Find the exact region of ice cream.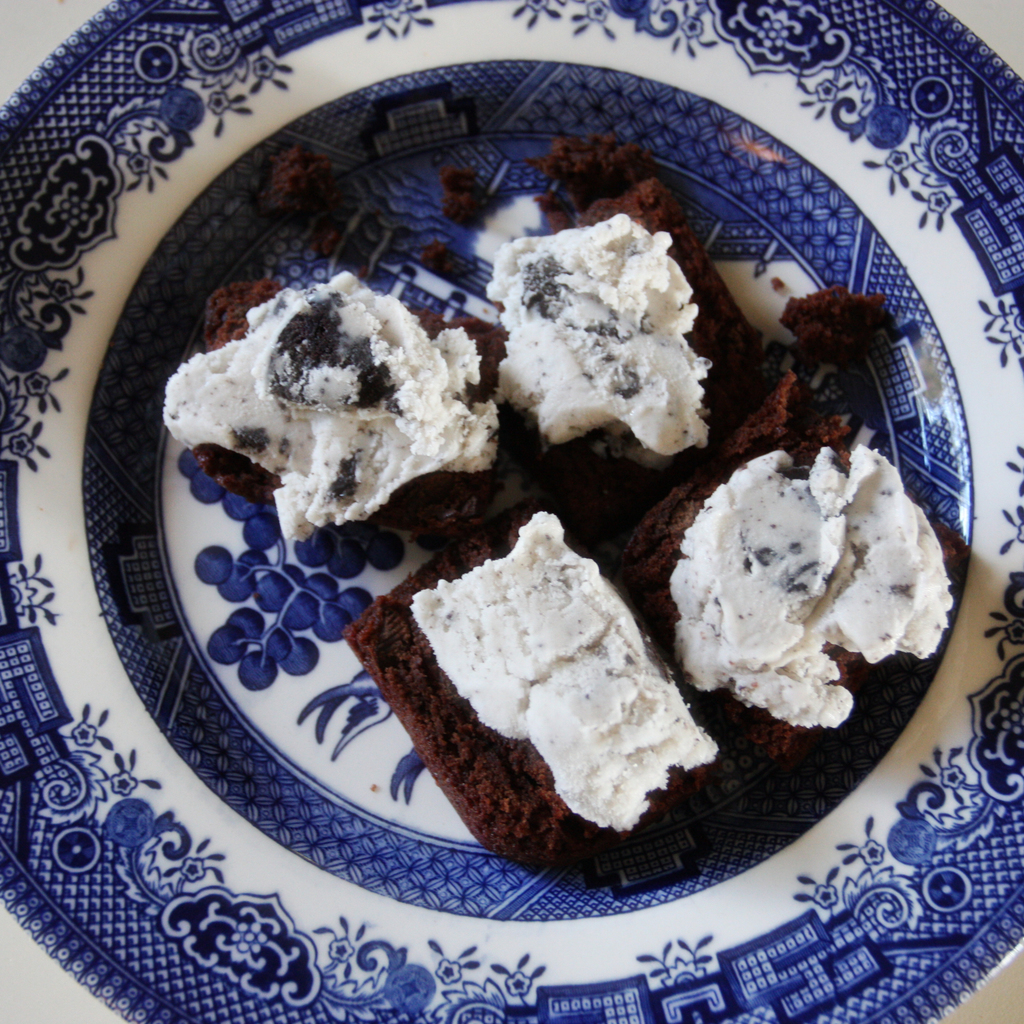
Exact region: detection(406, 501, 723, 836).
